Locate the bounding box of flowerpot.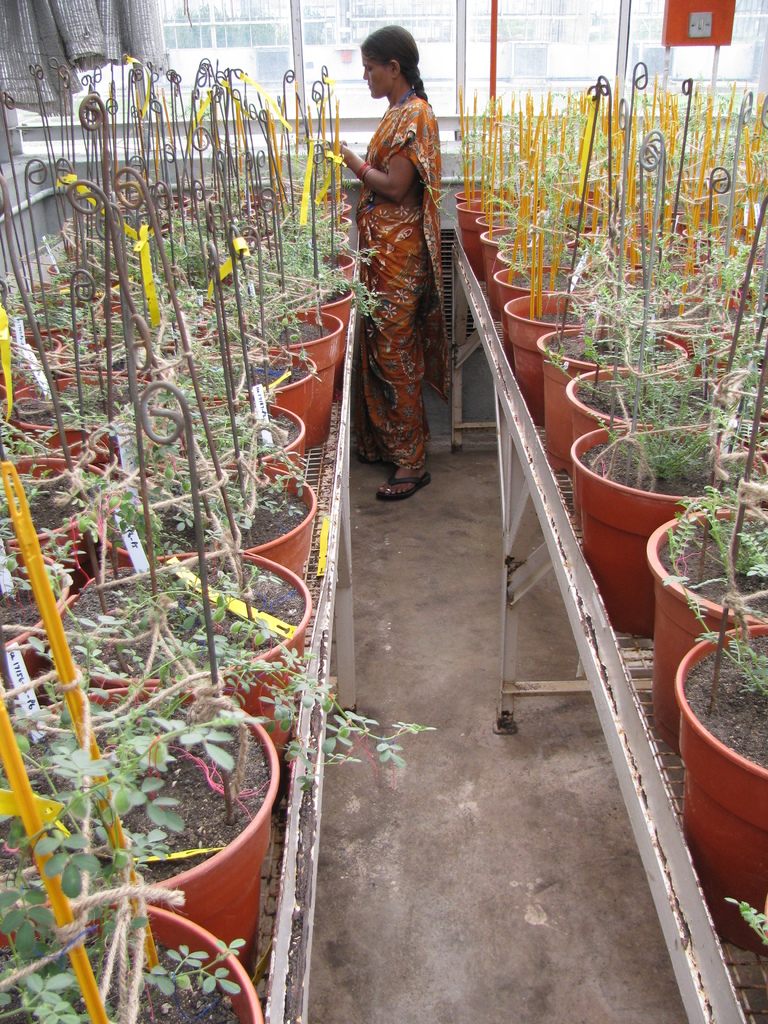
Bounding box: x1=642, y1=509, x2=767, y2=758.
